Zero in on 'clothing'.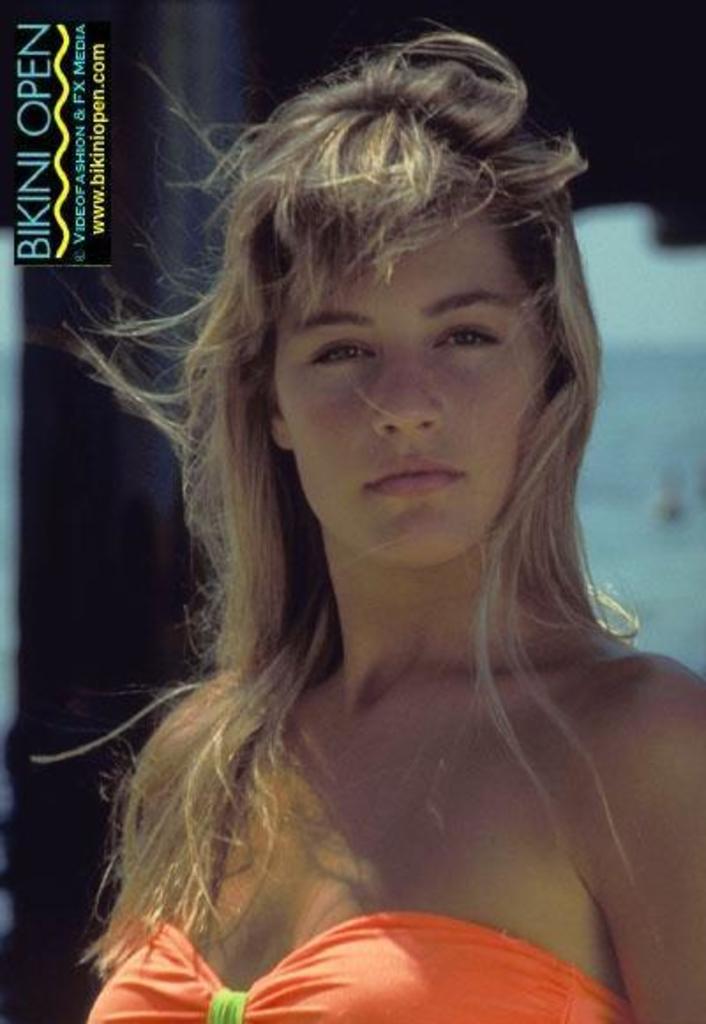
Zeroed in: <bbox>81, 909, 630, 1022</bbox>.
